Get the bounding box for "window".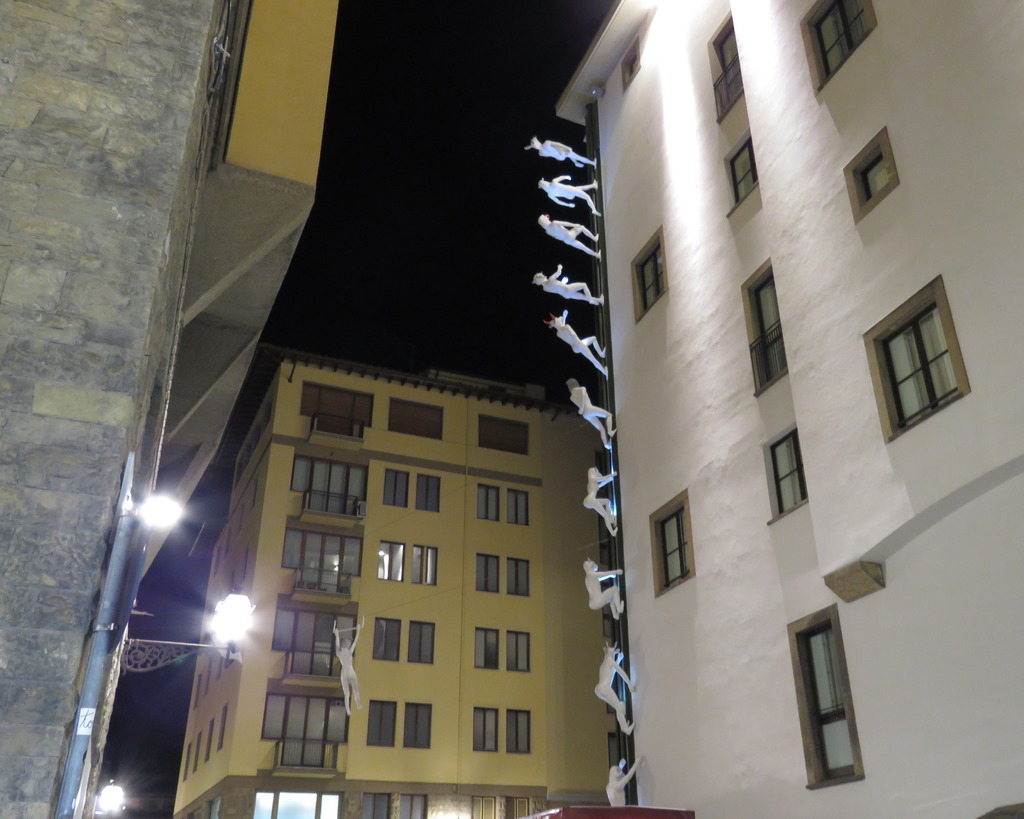
{"left": 627, "top": 229, "right": 668, "bottom": 321}.
